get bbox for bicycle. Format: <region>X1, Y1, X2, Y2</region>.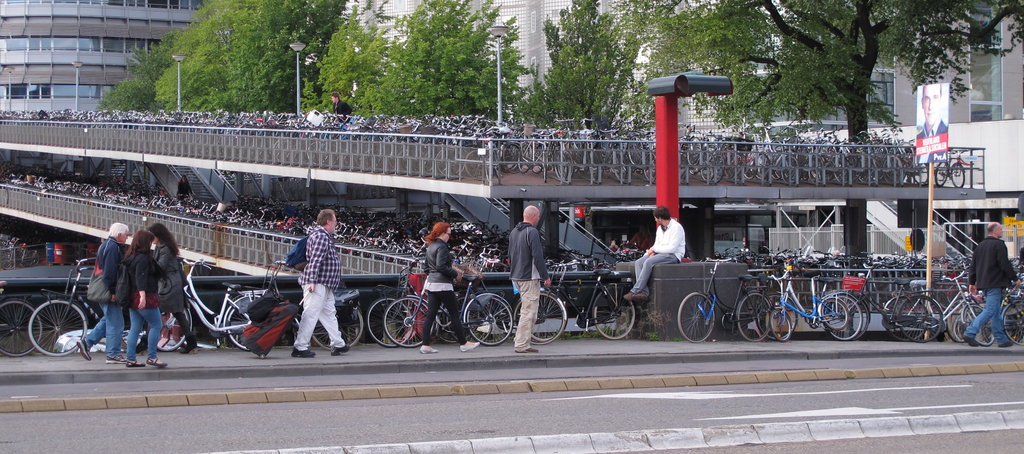
<region>822, 135, 883, 184</region>.
